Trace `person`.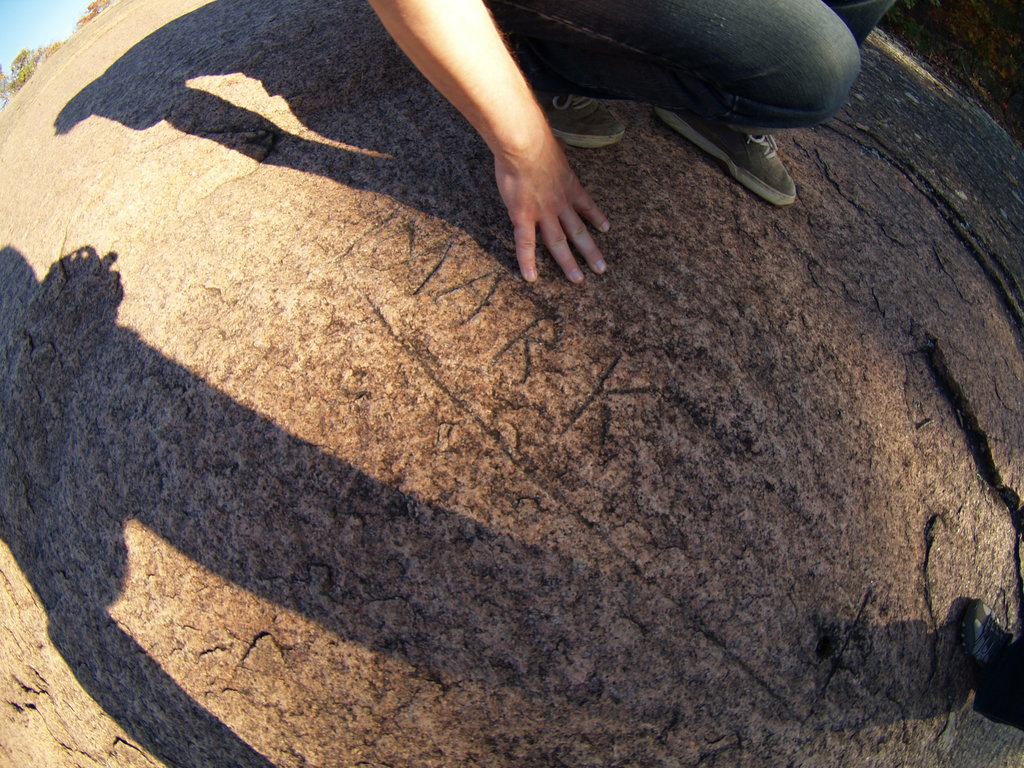
Traced to {"left": 365, "top": 0, "right": 907, "bottom": 283}.
